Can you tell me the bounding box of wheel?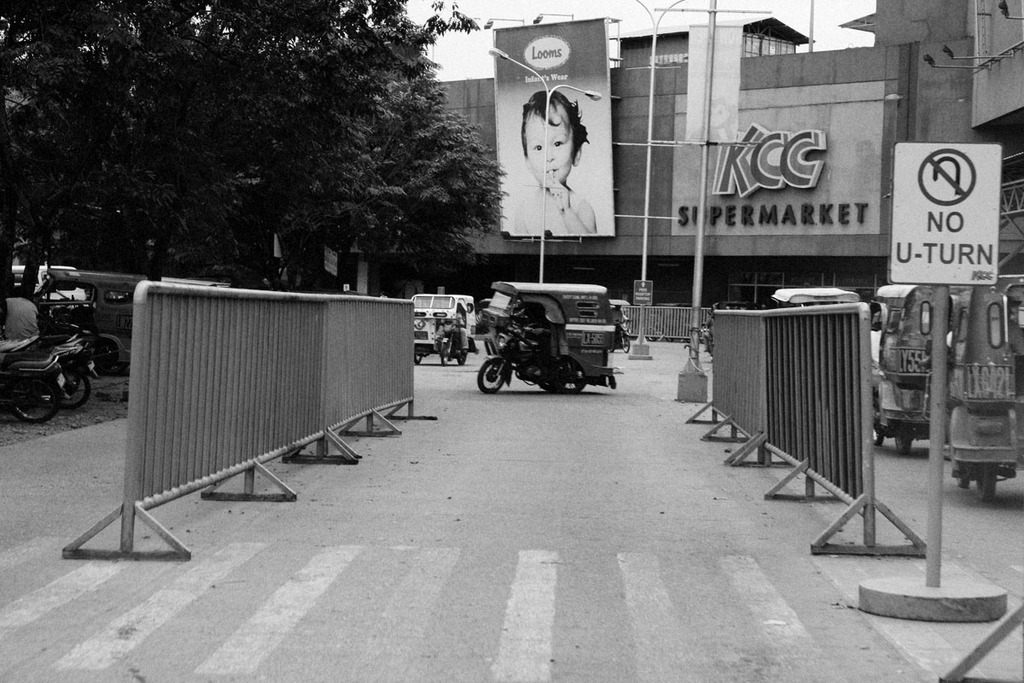
{"x1": 872, "y1": 431, "x2": 887, "y2": 447}.
